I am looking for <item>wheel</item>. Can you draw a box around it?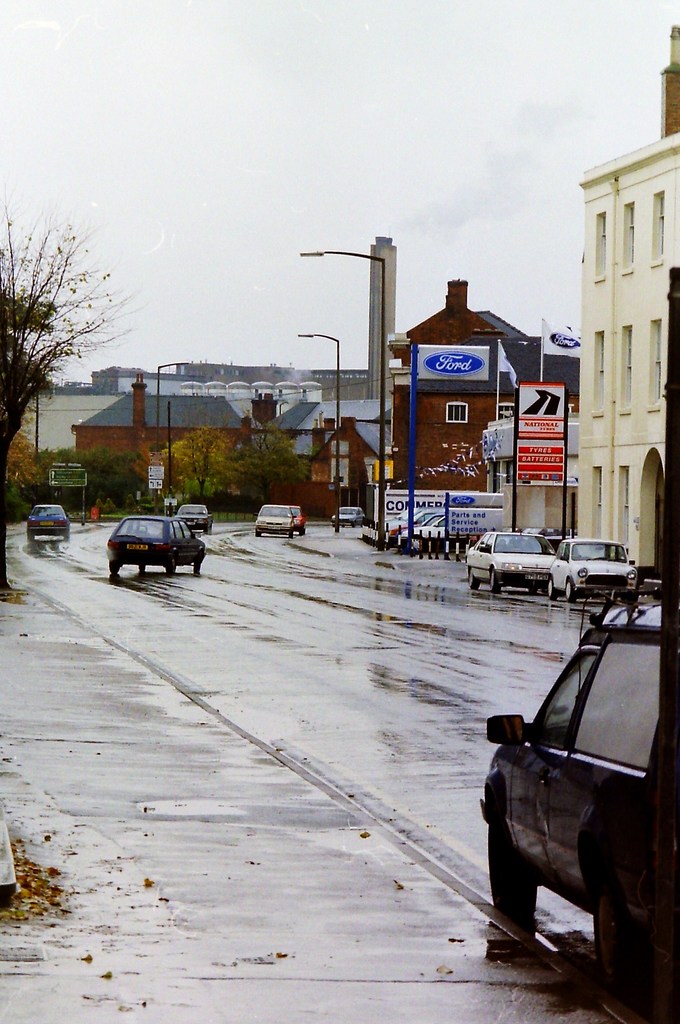
Sure, the bounding box is bbox=[163, 554, 181, 579].
